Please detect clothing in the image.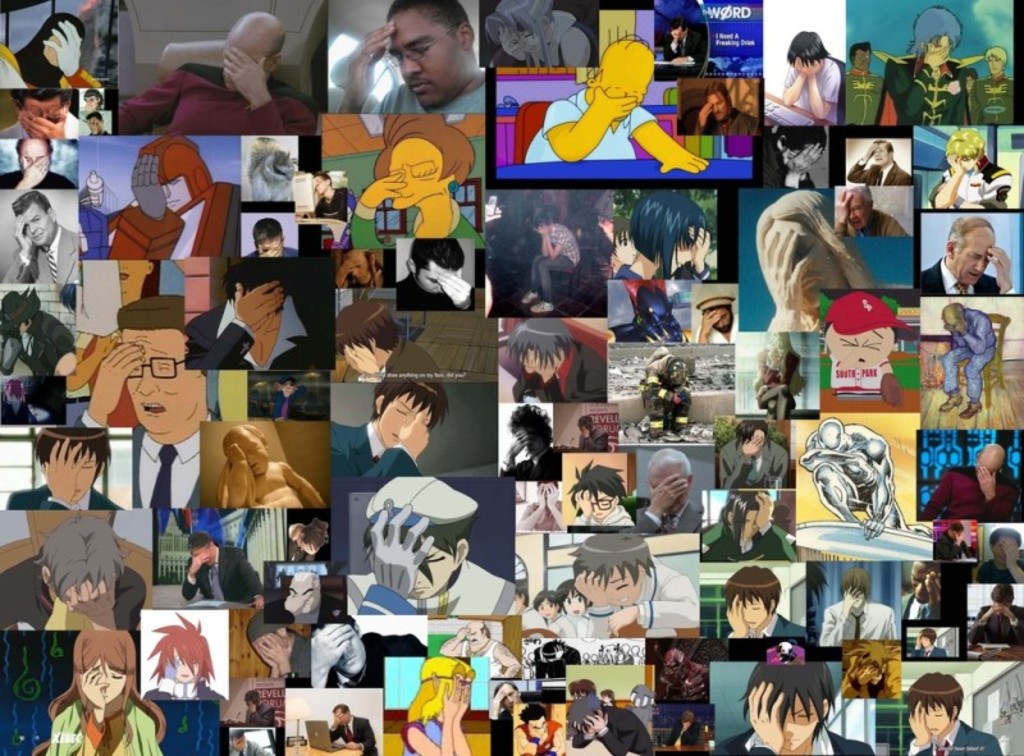
(970,608,1019,649).
